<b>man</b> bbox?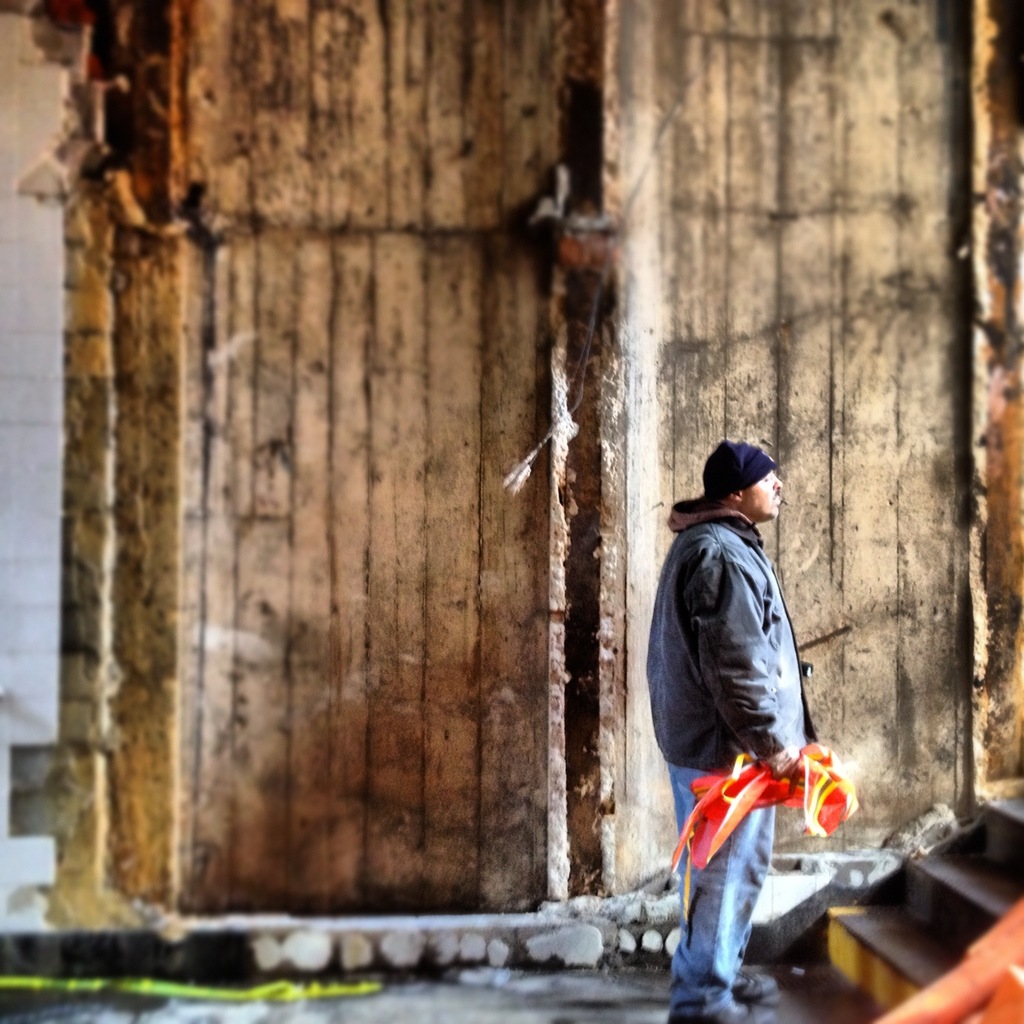
select_region(635, 436, 834, 1023)
